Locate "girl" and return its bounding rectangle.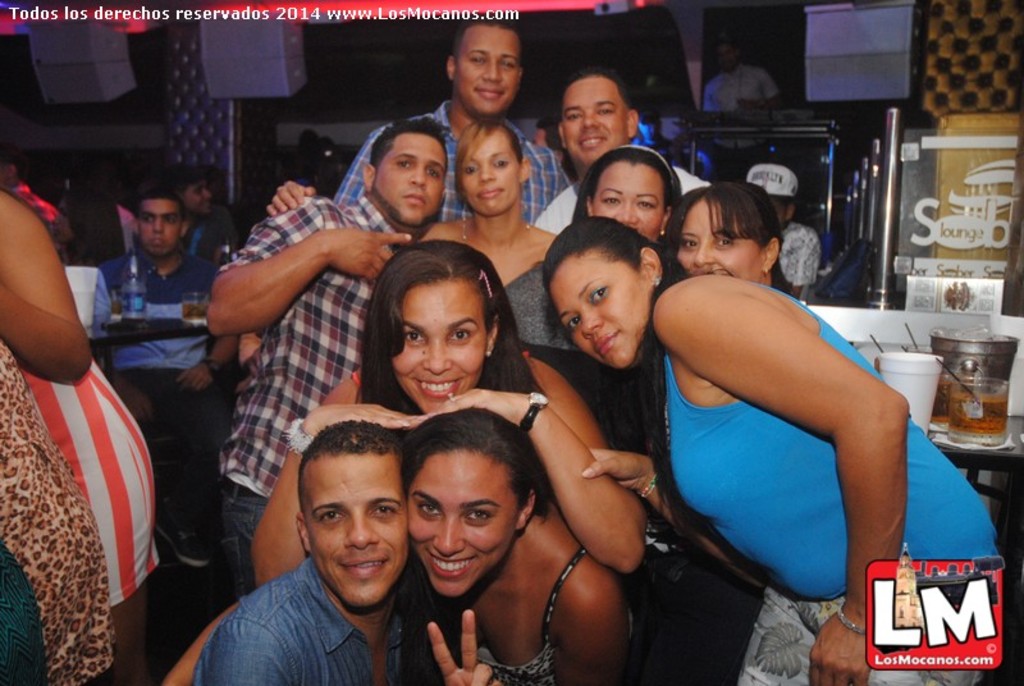
404,407,632,685.
